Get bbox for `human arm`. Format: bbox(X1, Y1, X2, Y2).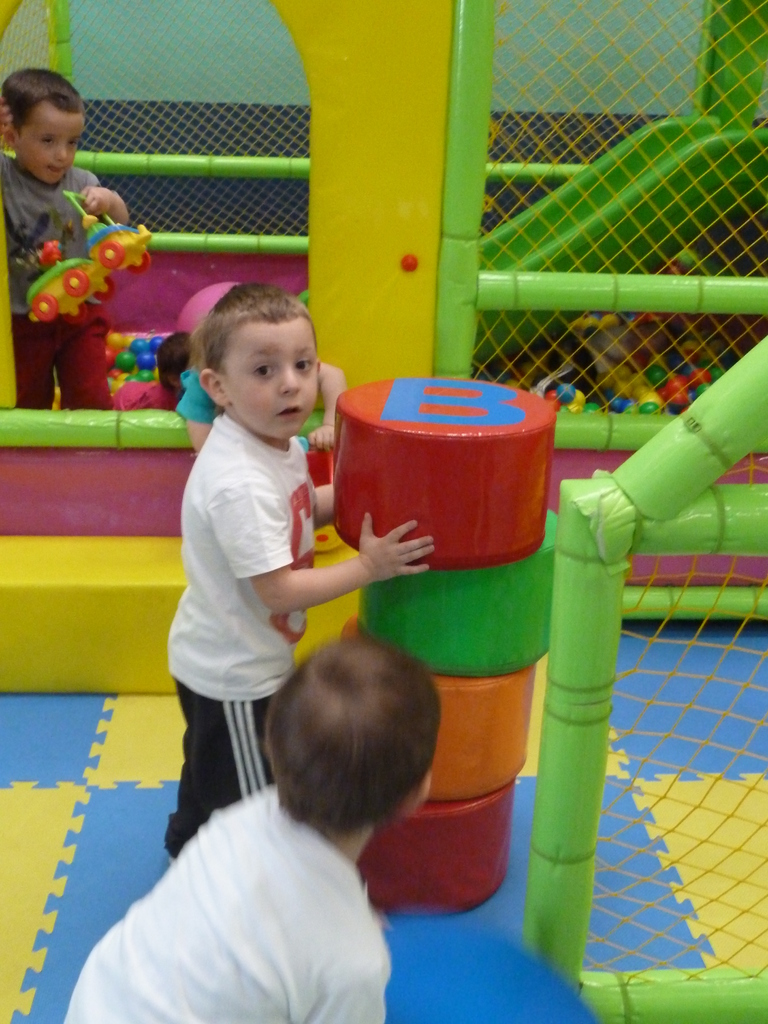
bbox(250, 495, 418, 656).
